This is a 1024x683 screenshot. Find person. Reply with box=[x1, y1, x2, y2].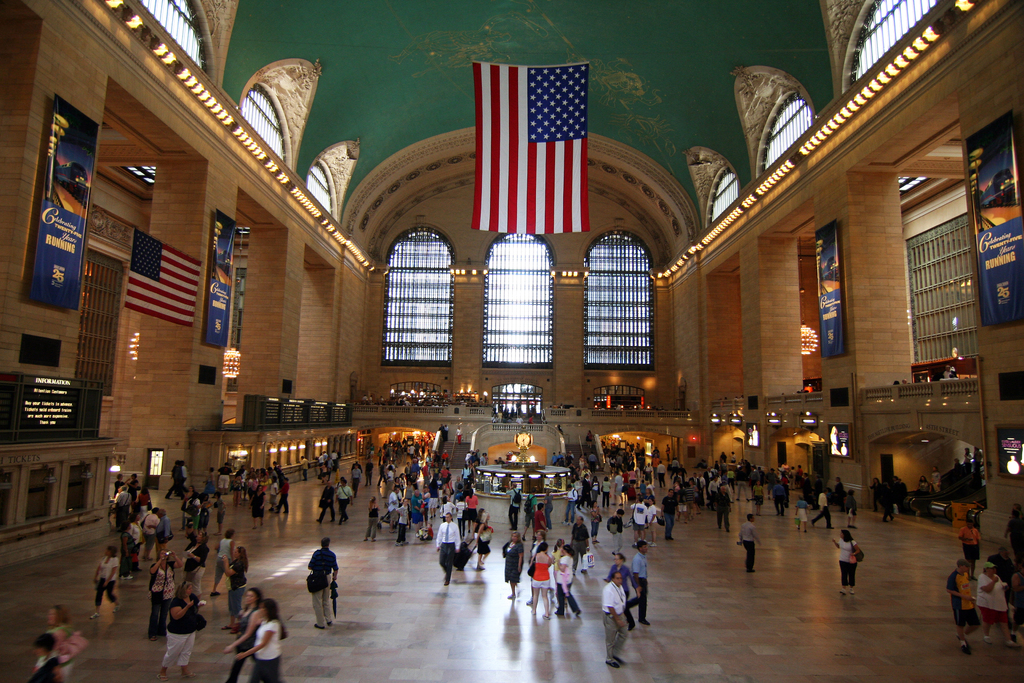
box=[941, 558, 977, 641].
